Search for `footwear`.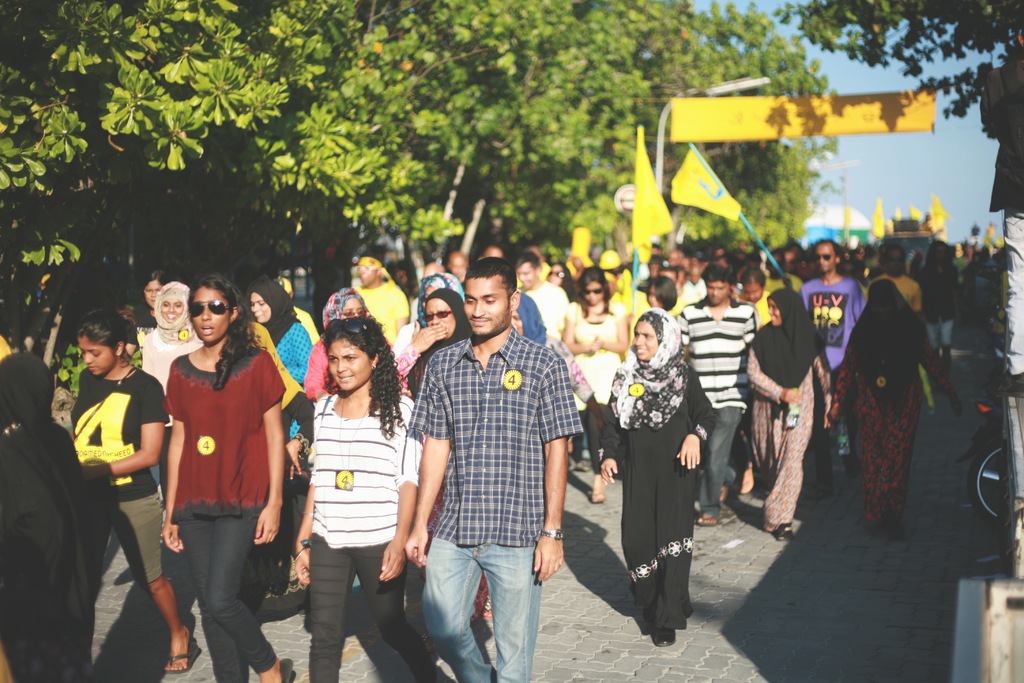
Found at (278,661,295,680).
